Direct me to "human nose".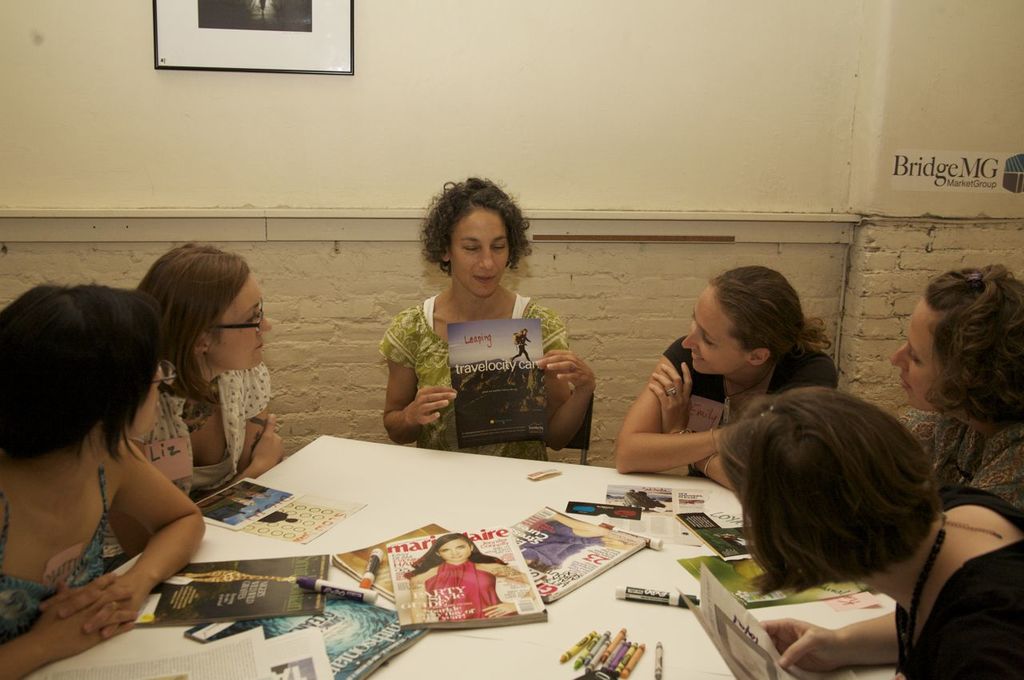
Direction: {"x1": 255, "y1": 313, "x2": 273, "y2": 333}.
